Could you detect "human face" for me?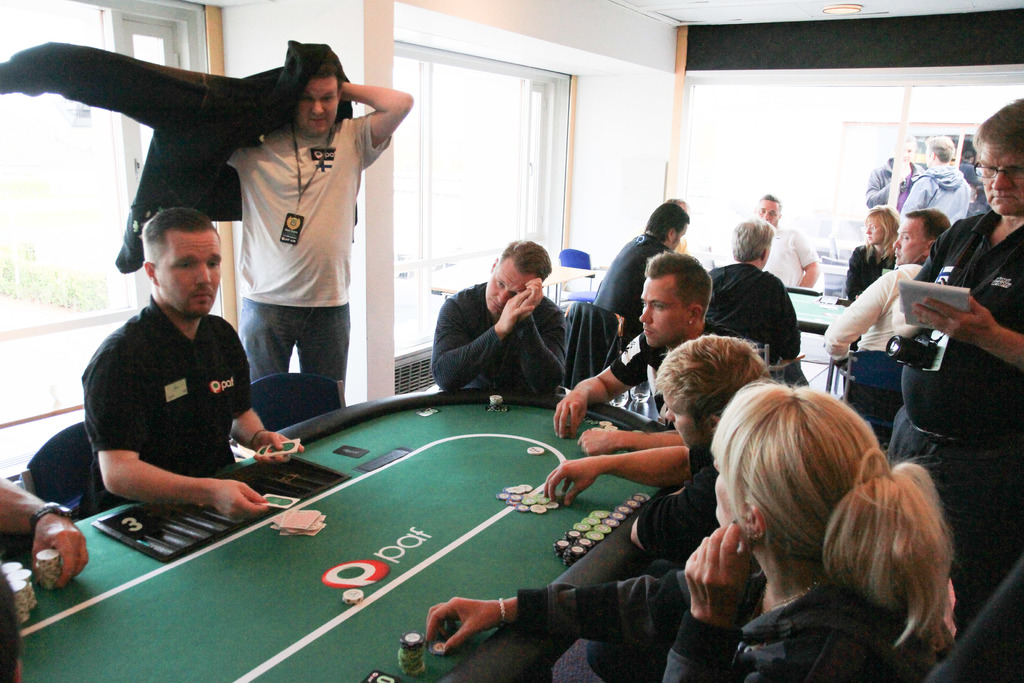
Detection result: region(895, 216, 924, 265).
